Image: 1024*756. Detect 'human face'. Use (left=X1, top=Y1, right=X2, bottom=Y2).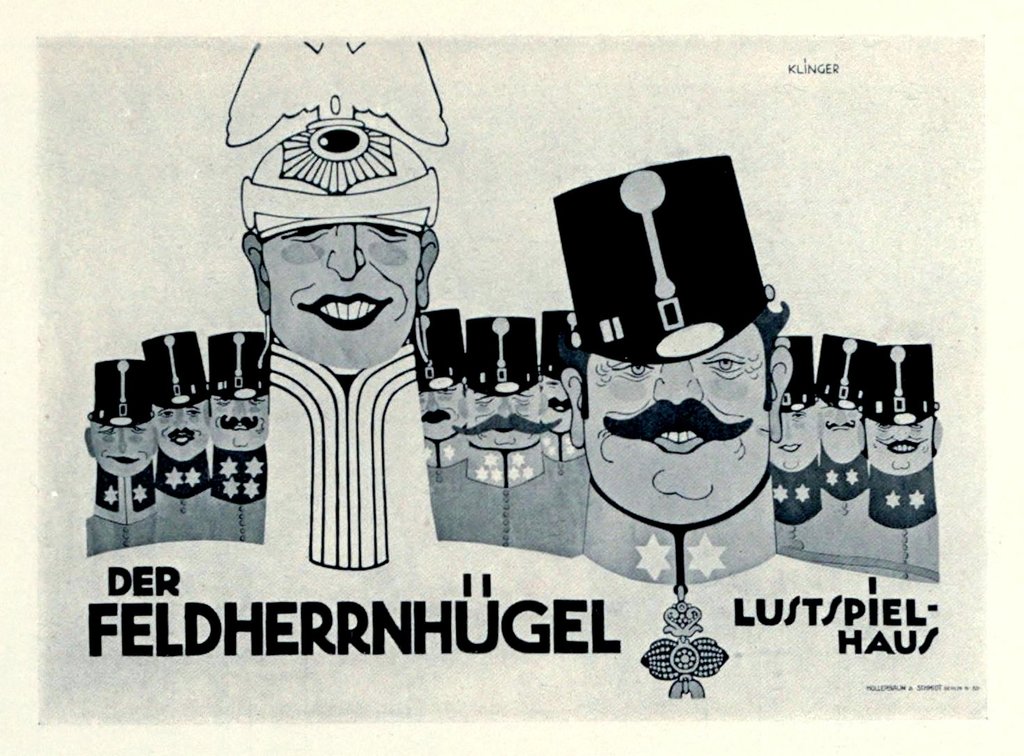
(left=865, top=417, right=931, bottom=474).
